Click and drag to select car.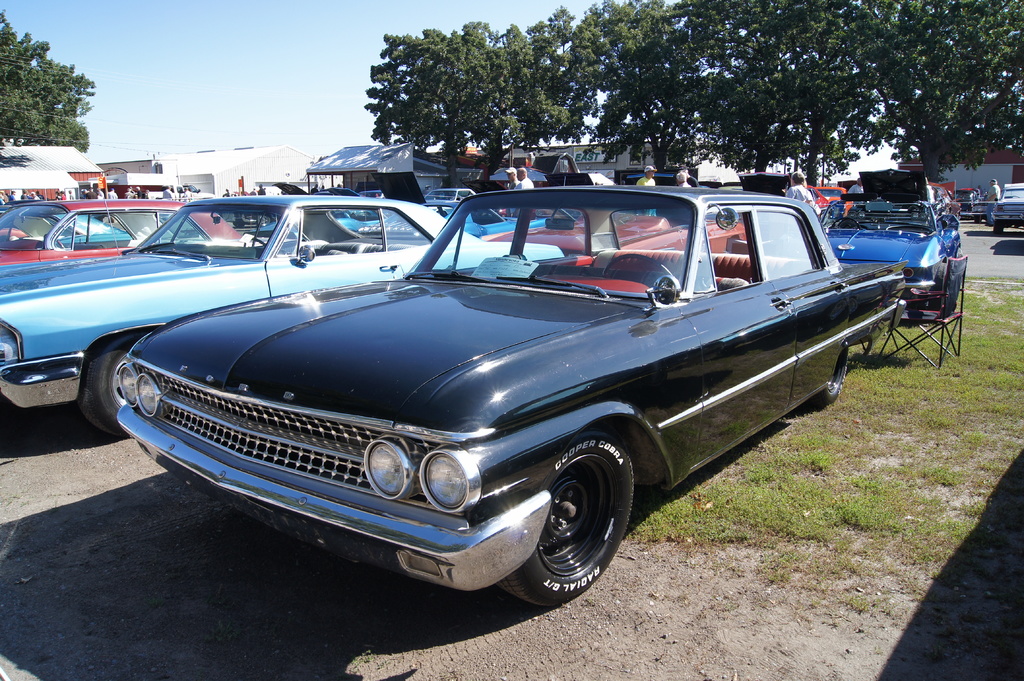
Selection: bbox(483, 213, 764, 267).
